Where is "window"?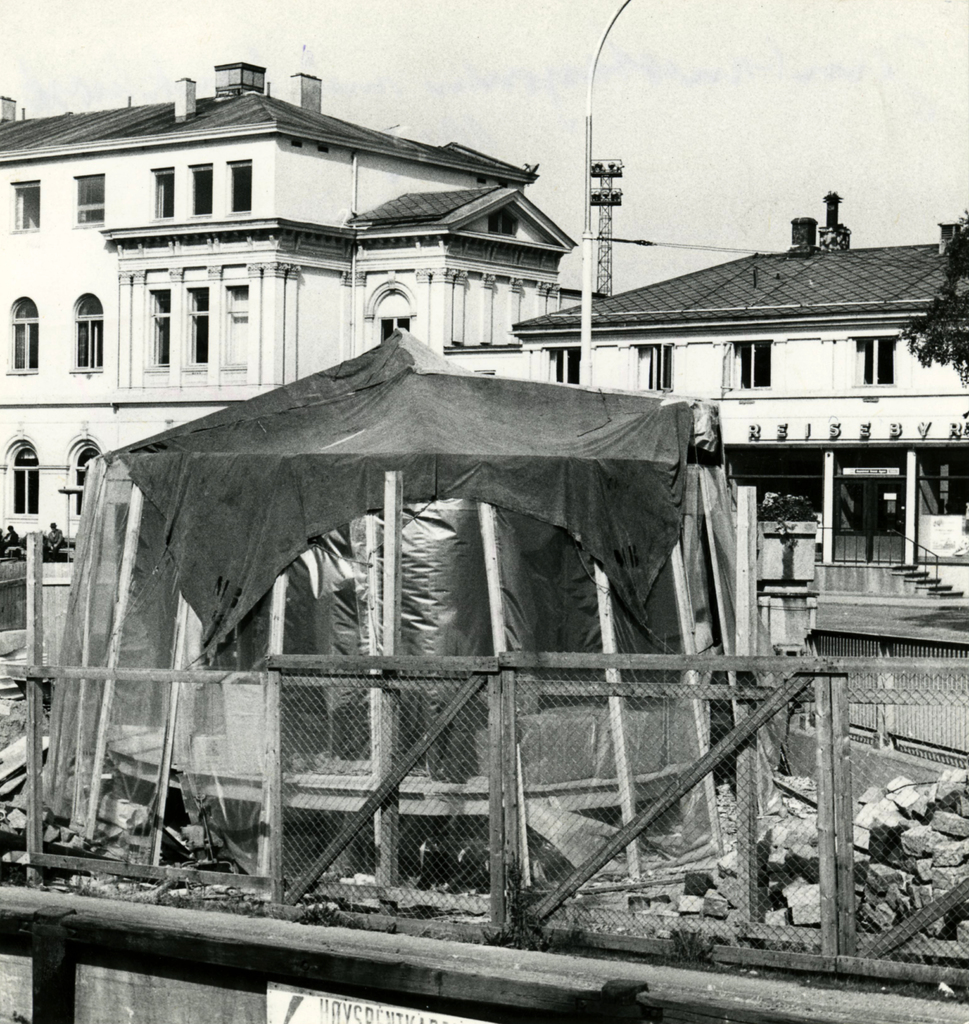
Rect(74, 177, 102, 226).
